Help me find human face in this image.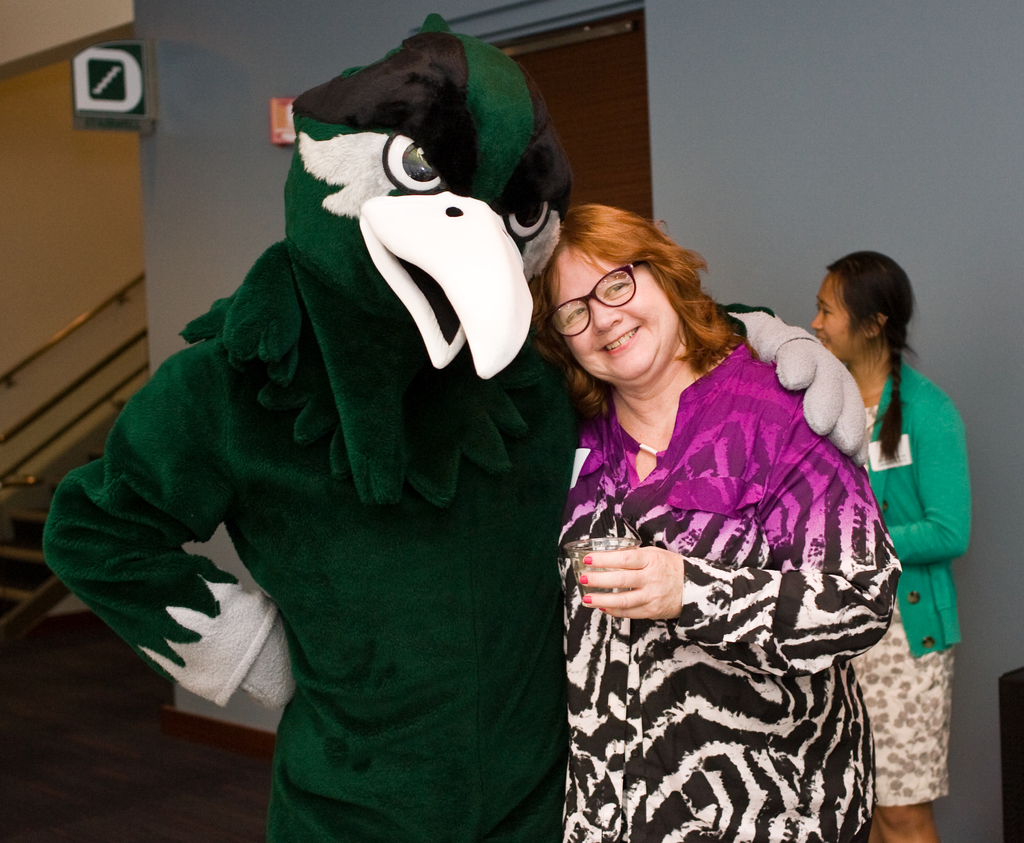
Found it: l=550, t=242, r=681, b=383.
